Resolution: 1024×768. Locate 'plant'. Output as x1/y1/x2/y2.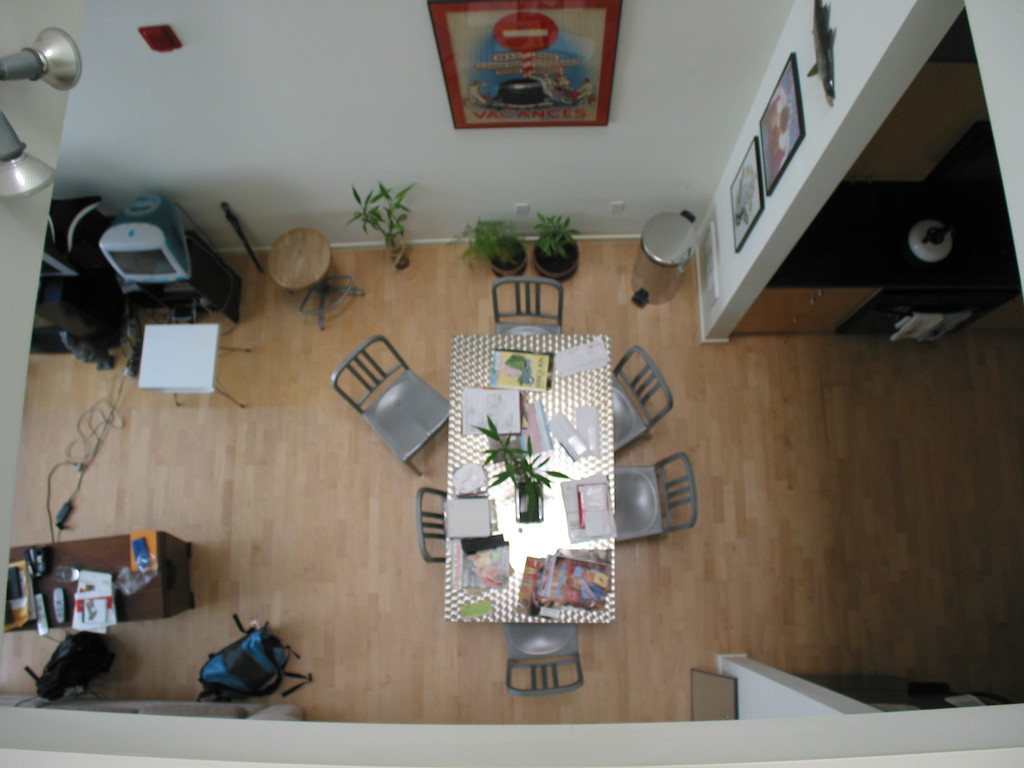
447/214/529/273.
